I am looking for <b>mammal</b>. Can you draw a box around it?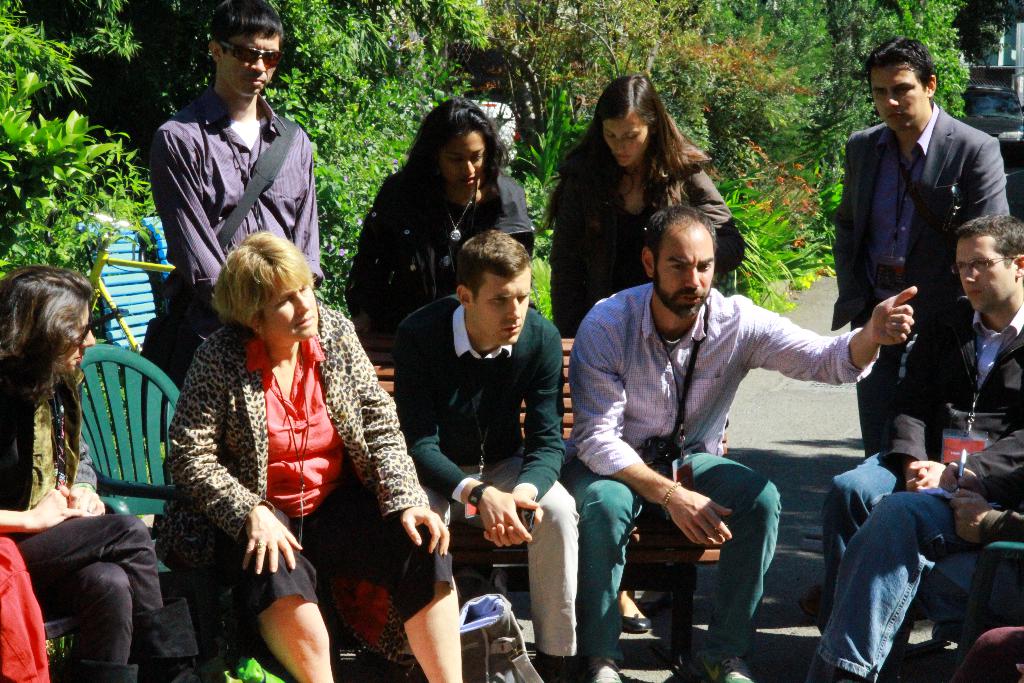
Sure, the bounding box is l=0, t=262, r=203, b=682.
